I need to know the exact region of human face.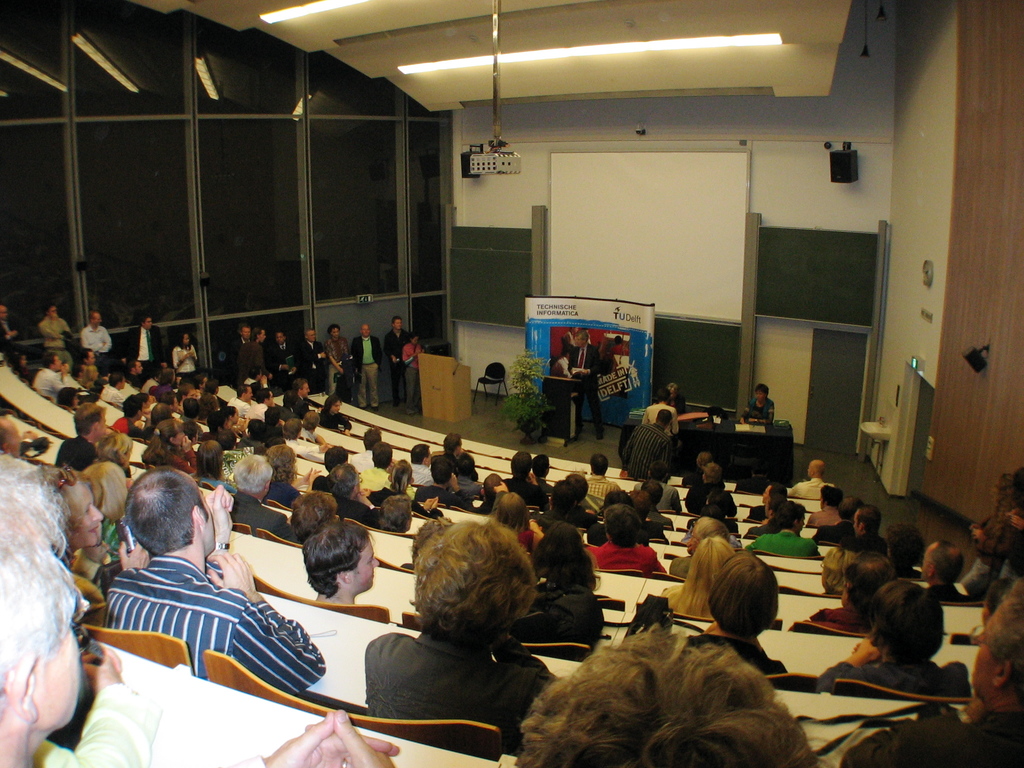
Region: region(260, 332, 266, 338).
